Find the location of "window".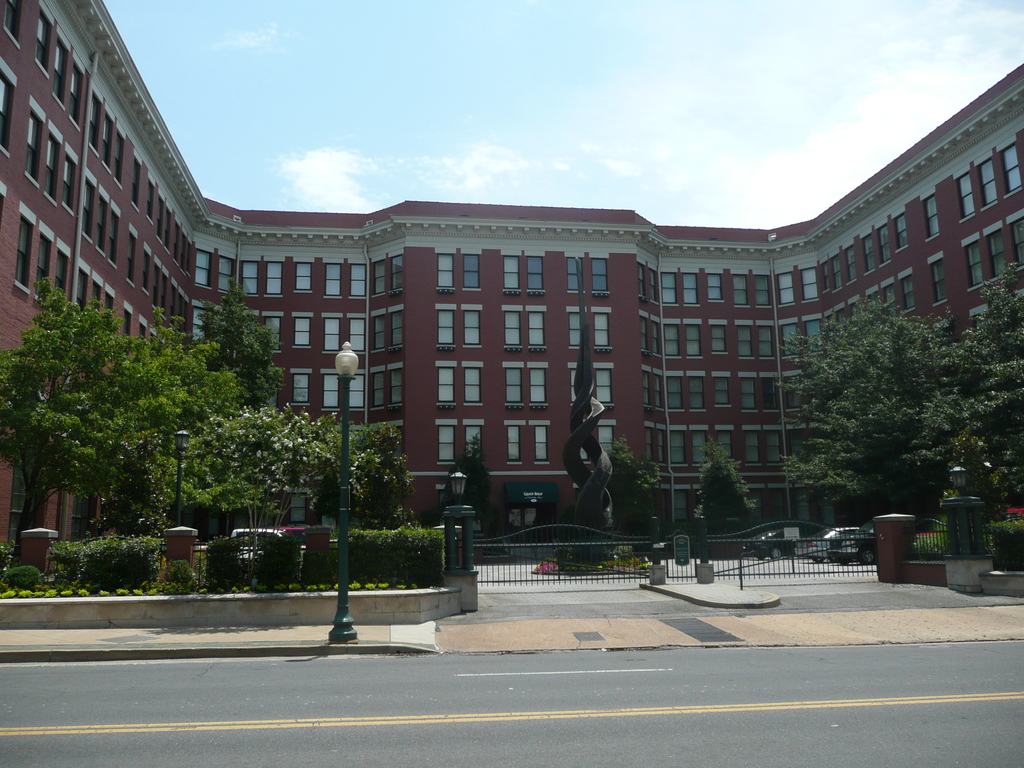
Location: box=[733, 269, 746, 308].
